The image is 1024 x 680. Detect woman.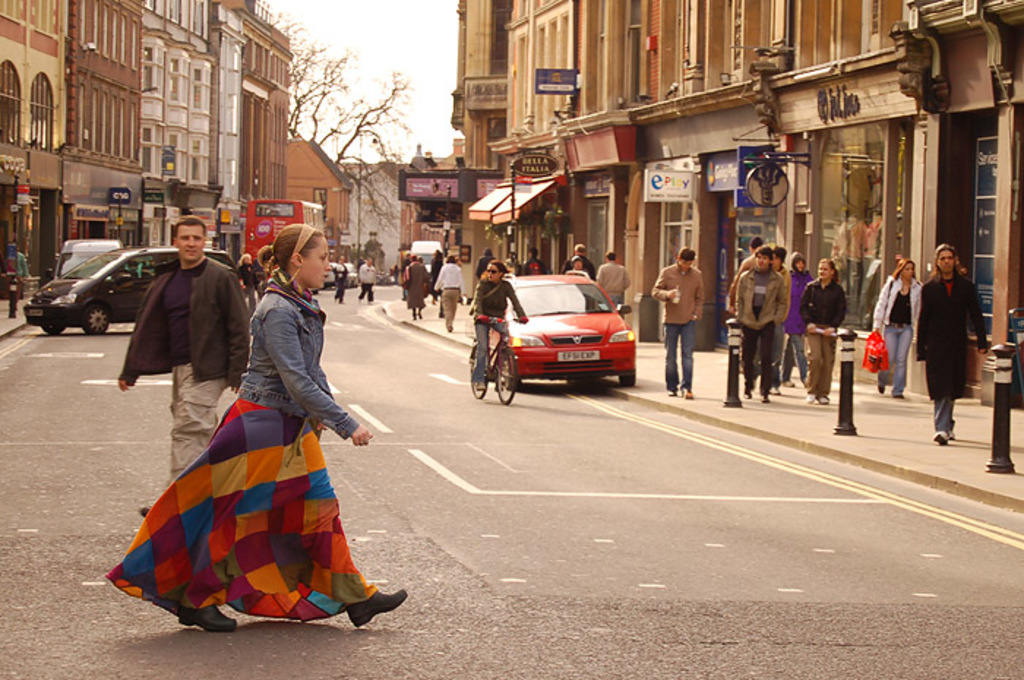
Detection: [800, 259, 850, 407].
